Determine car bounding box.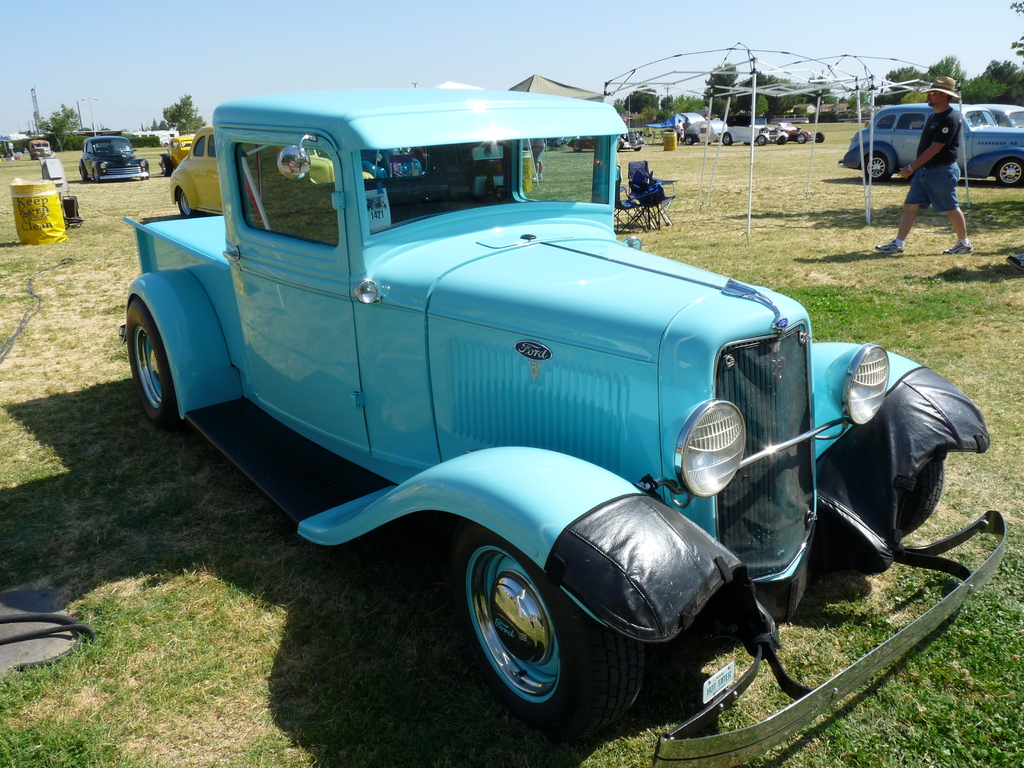
Determined: left=161, top=137, right=192, bottom=177.
